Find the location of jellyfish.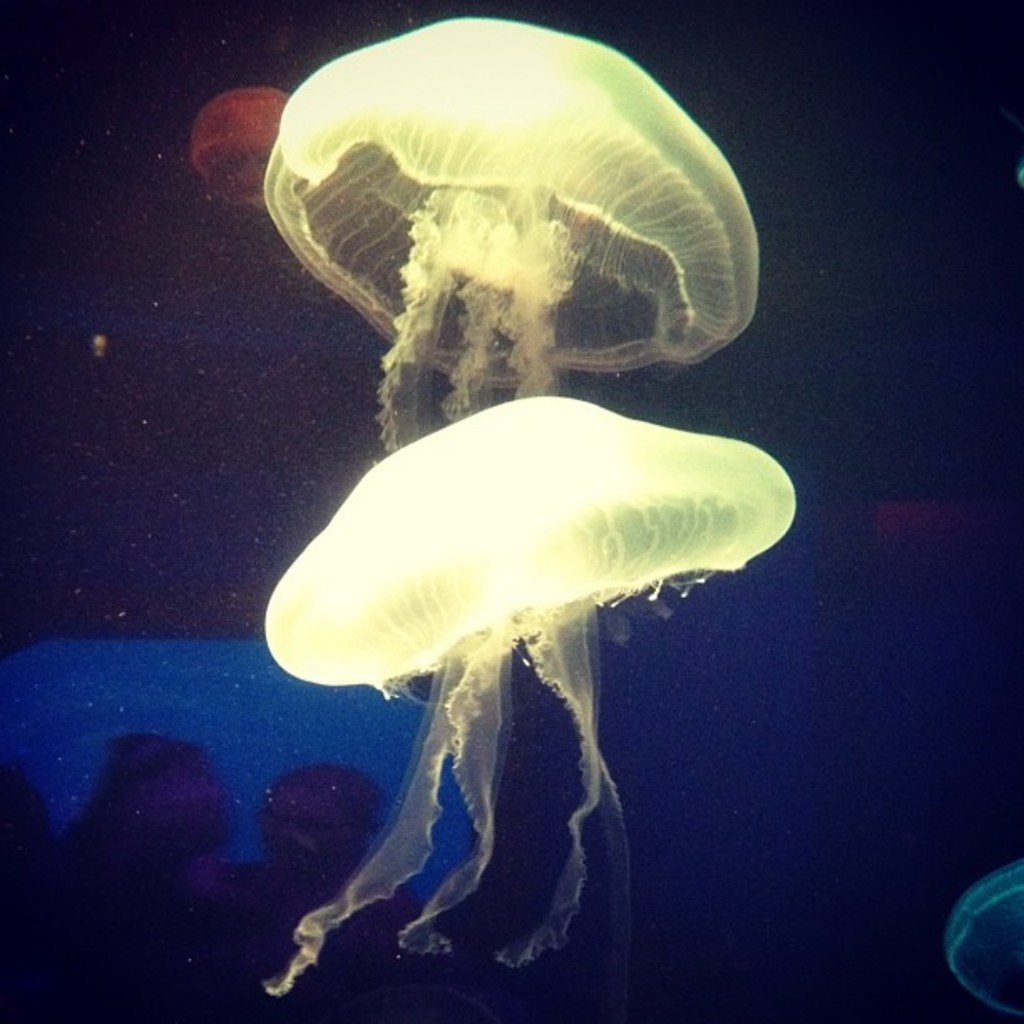
Location: 268/27/770/432.
